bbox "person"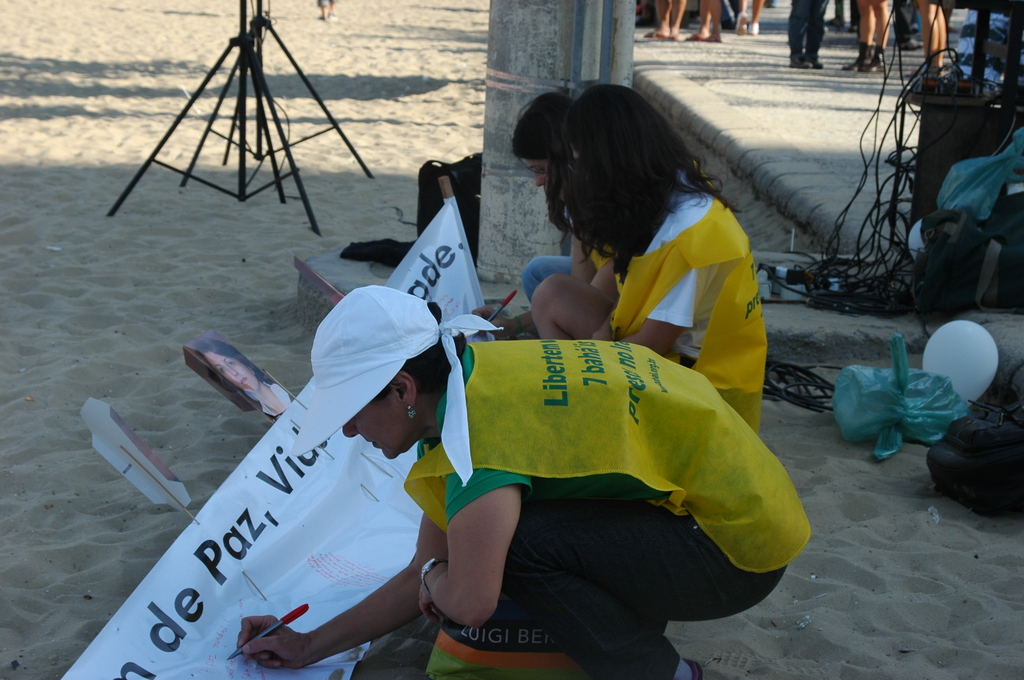
box(188, 335, 292, 423)
